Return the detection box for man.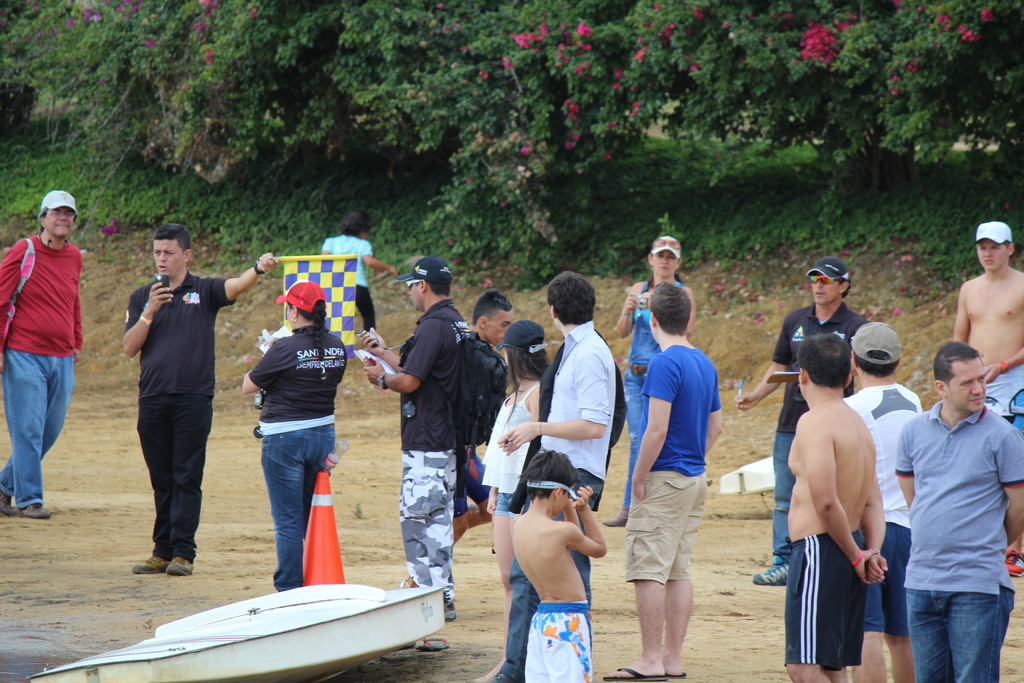
detection(124, 223, 283, 577).
